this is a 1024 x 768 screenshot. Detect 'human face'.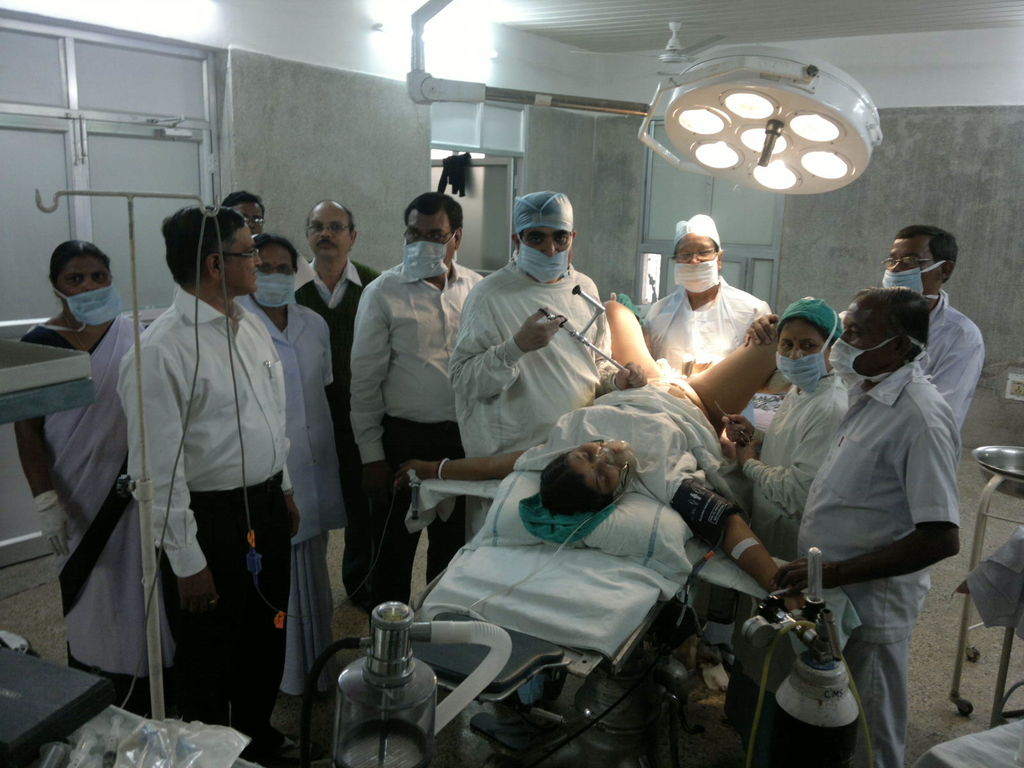
detection(889, 239, 952, 303).
